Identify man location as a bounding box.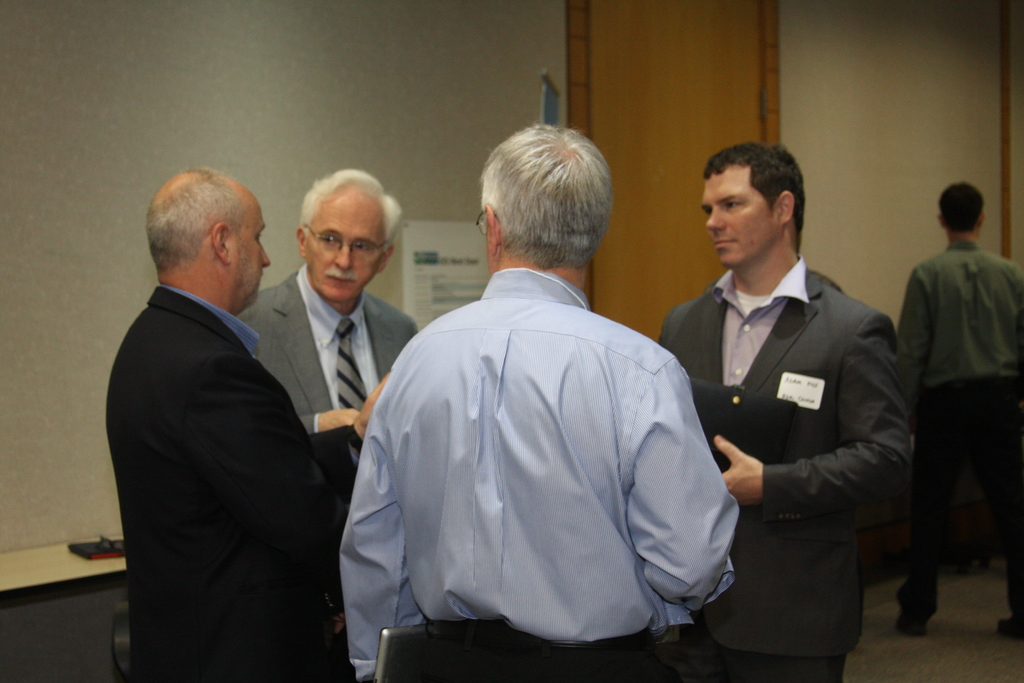
<box>232,168,426,441</box>.
